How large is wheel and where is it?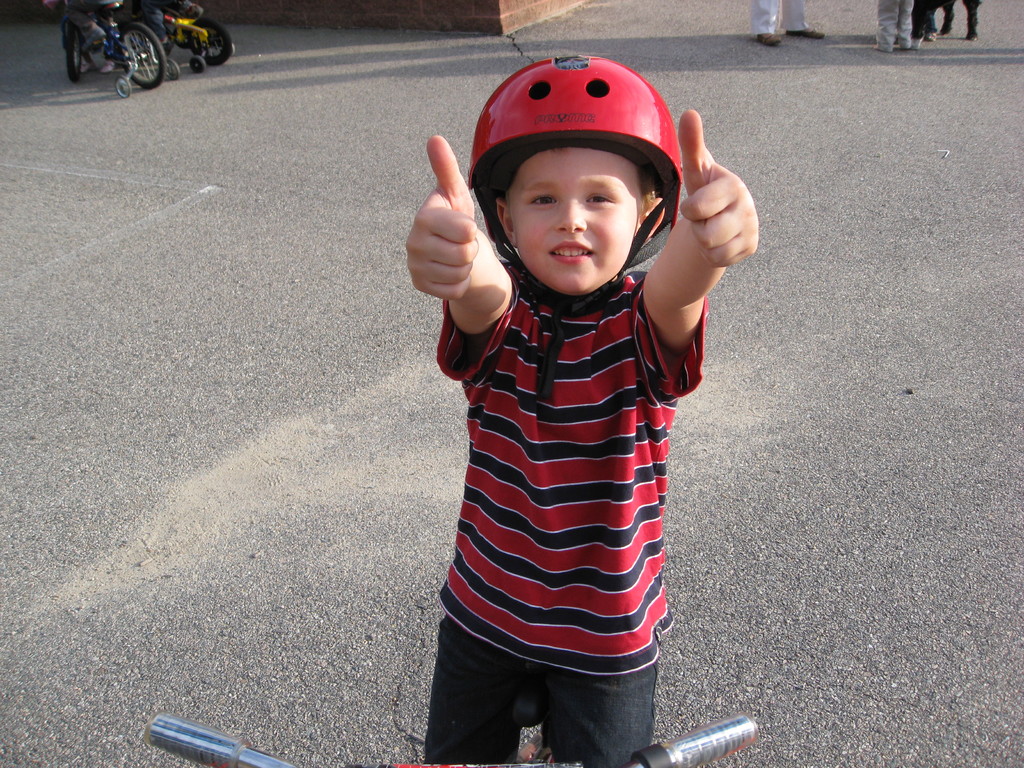
Bounding box: <box>189,56,204,74</box>.
